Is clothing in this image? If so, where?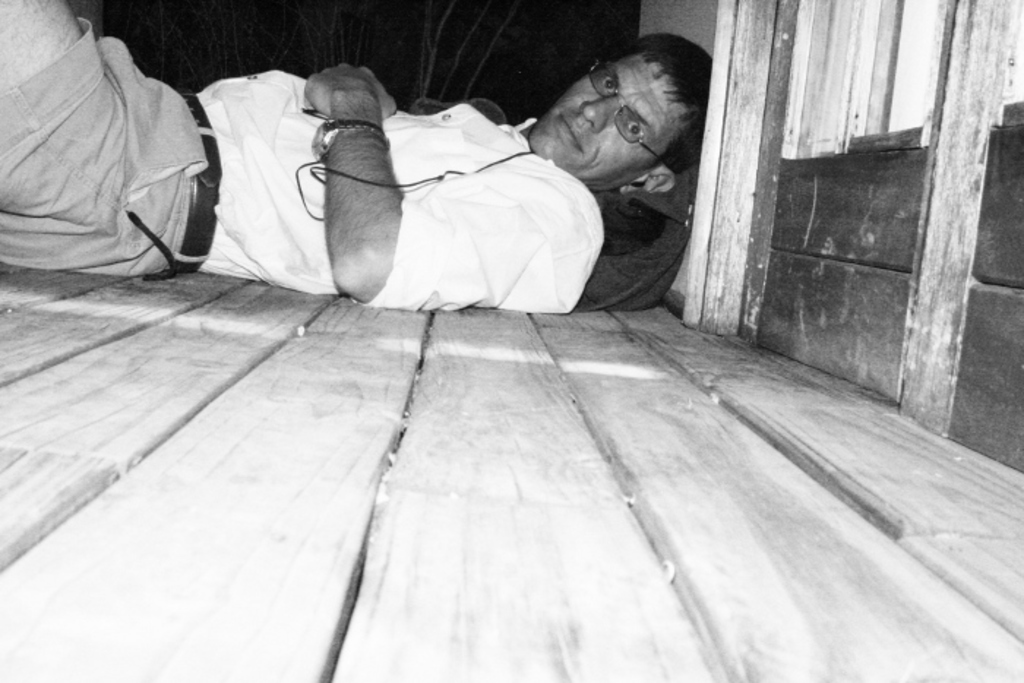
Yes, at <region>0, 10, 607, 322</region>.
